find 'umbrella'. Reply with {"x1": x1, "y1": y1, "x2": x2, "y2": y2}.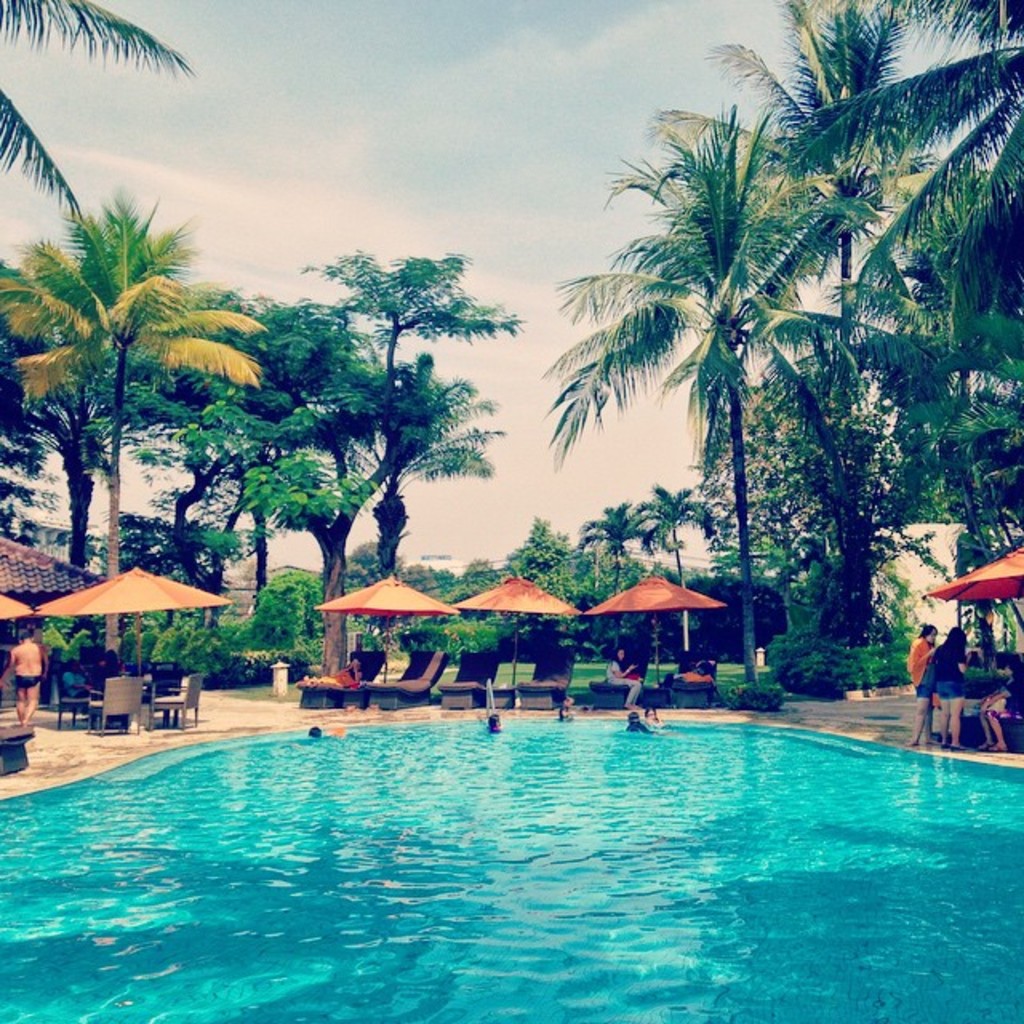
{"x1": 22, "y1": 563, "x2": 229, "y2": 675}.
